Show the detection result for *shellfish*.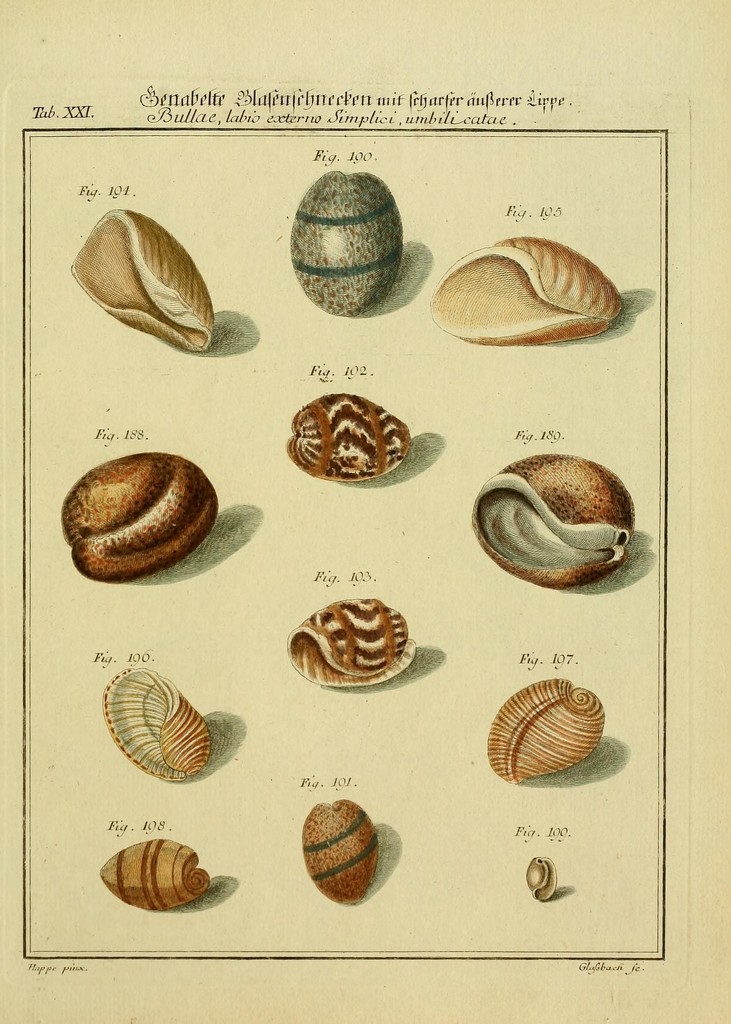
box(434, 219, 635, 348).
